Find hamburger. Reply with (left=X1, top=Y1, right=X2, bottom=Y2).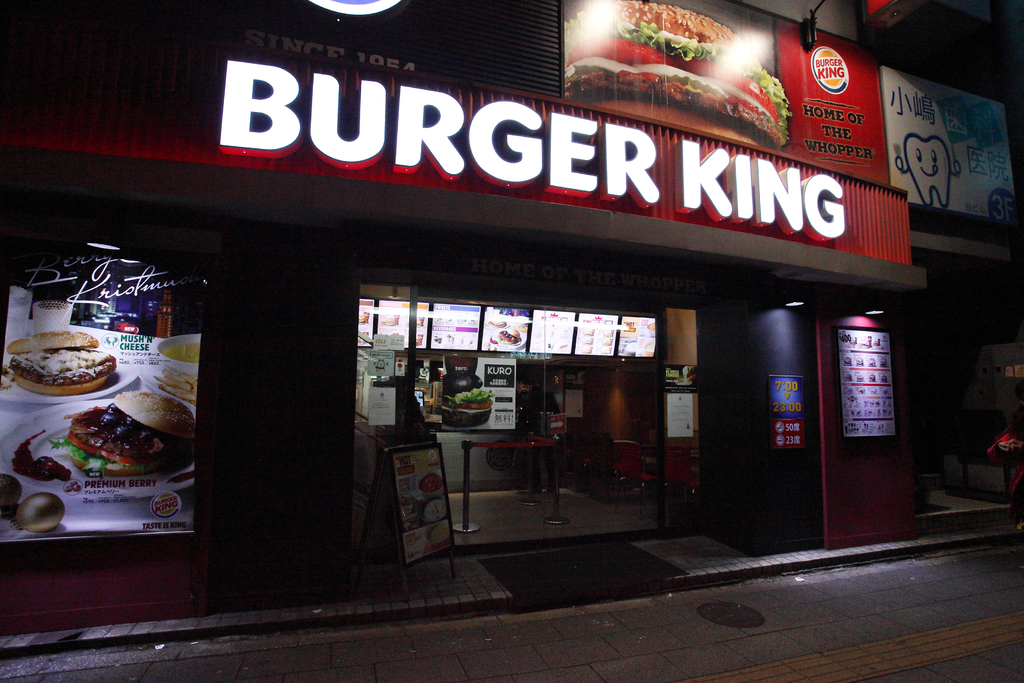
(left=445, top=372, right=497, bottom=427).
